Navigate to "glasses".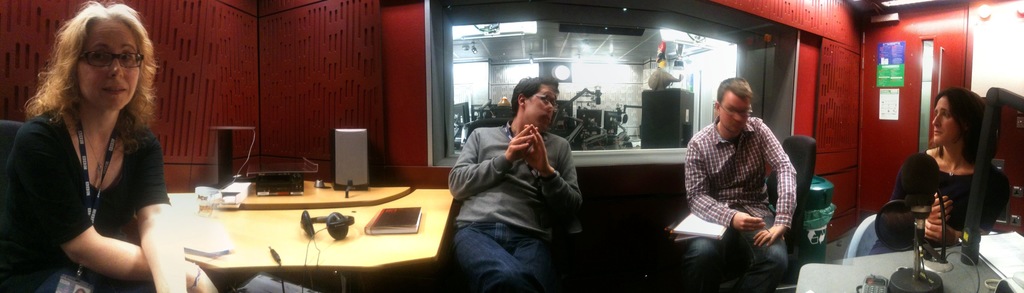
Navigation target: <region>717, 106, 757, 116</region>.
